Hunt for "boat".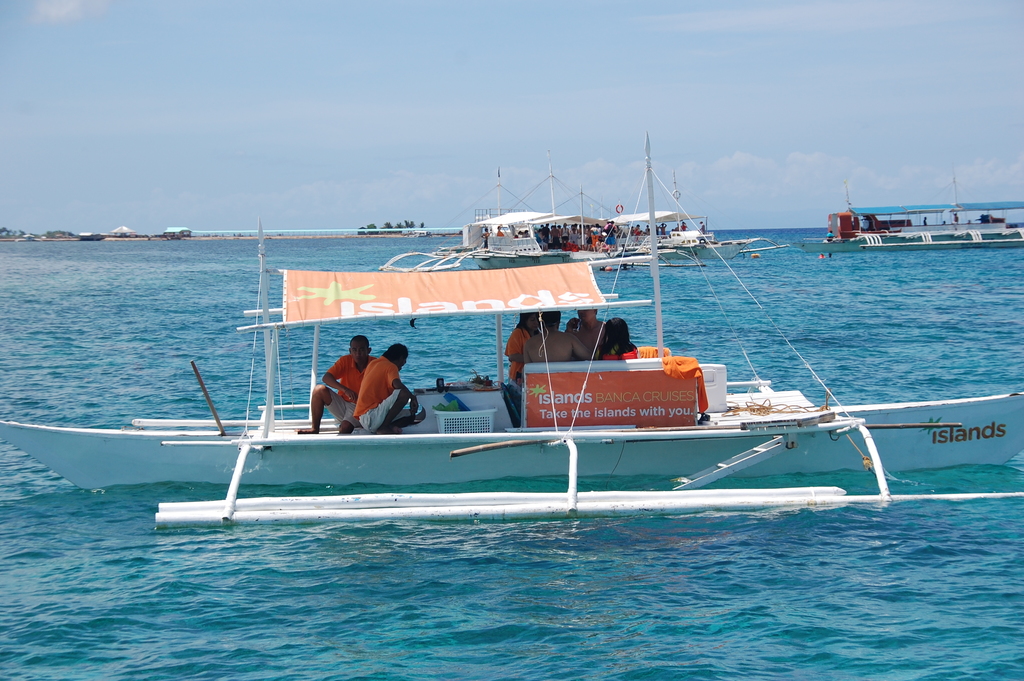
Hunted down at 601 197 742 259.
